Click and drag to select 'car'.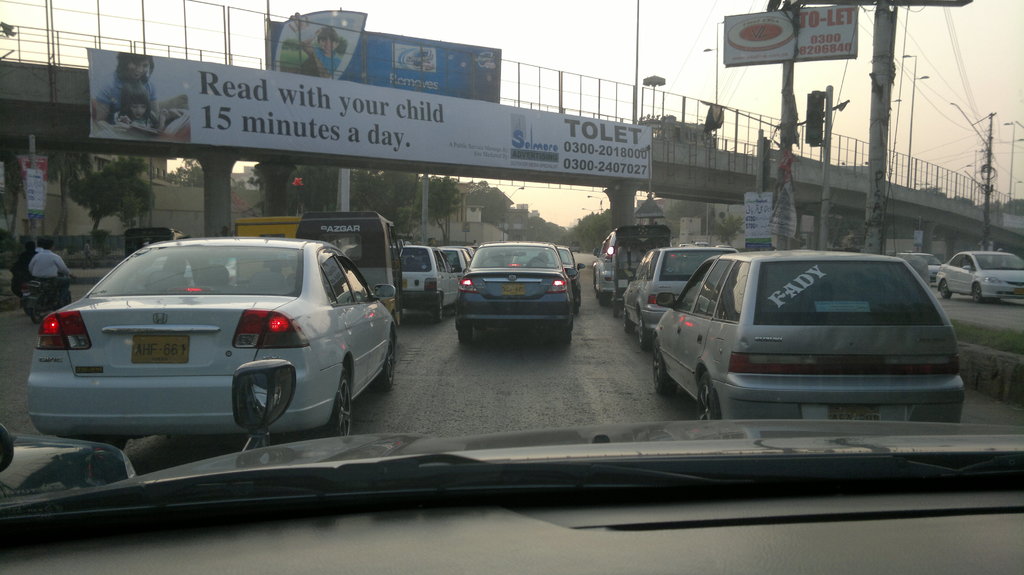
Selection: {"x1": 434, "y1": 245, "x2": 471, "y2": 300}.
